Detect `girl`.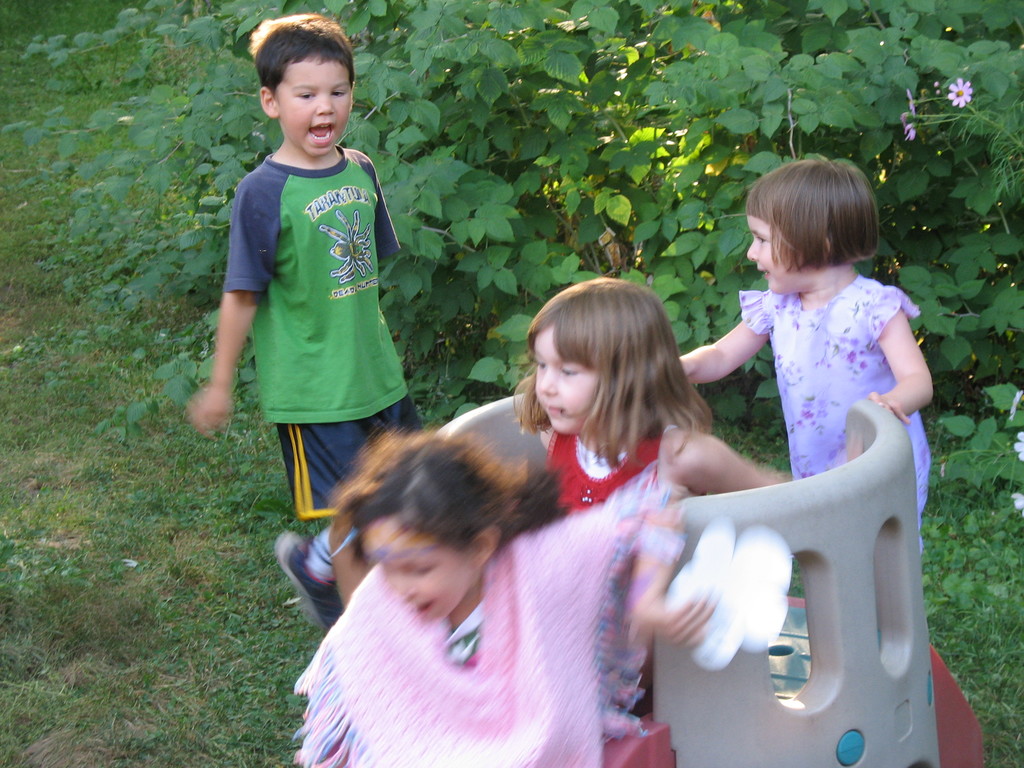
Detected at box(684, 166, 932, 550).
